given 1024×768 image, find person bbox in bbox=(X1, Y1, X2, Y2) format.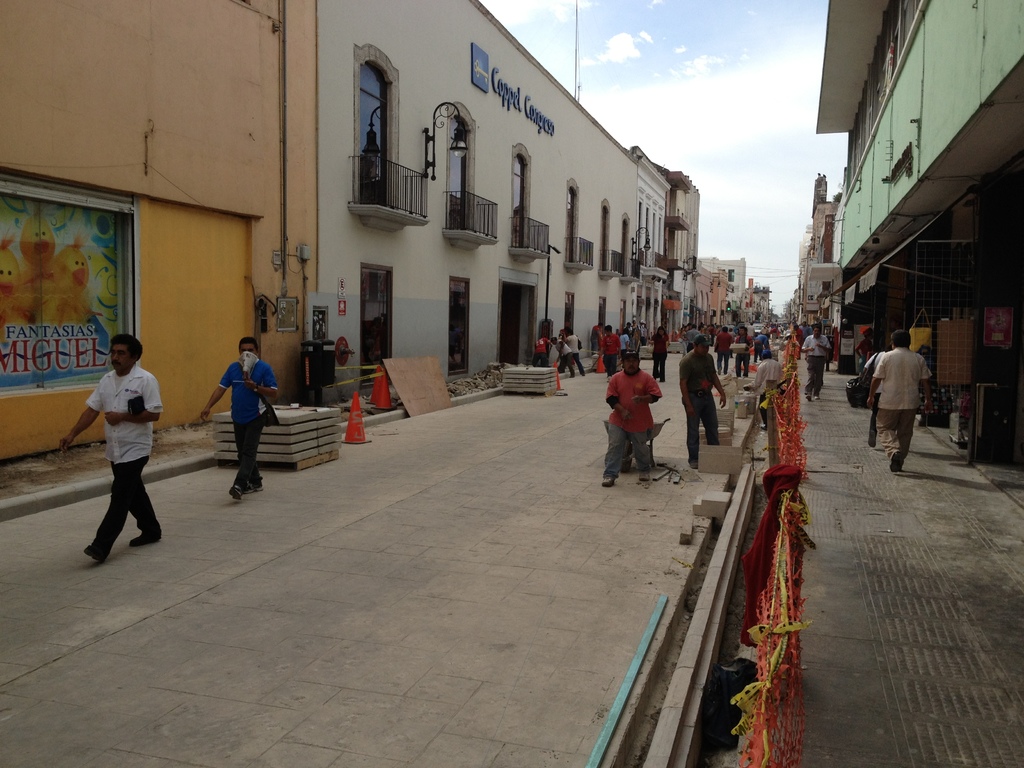
bbox=(59, 330, 166, 564).
